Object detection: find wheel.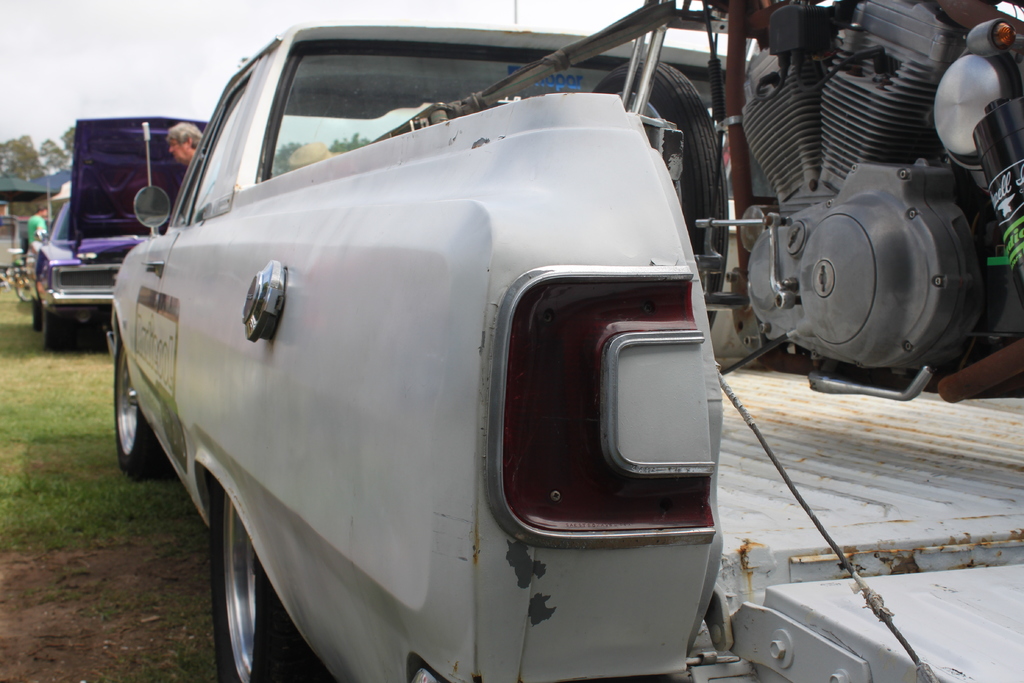
(left=194, top=497, right=296, bottom=671).
